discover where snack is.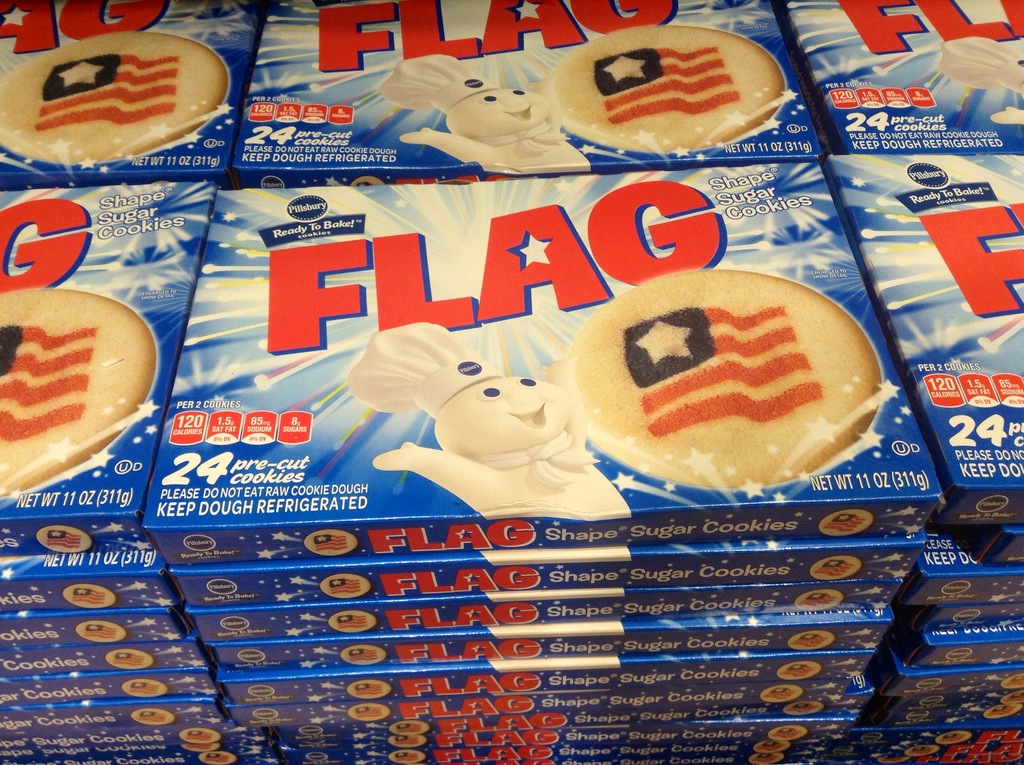
Discovered at [left=305, top=531, right=355, bottom=556].
